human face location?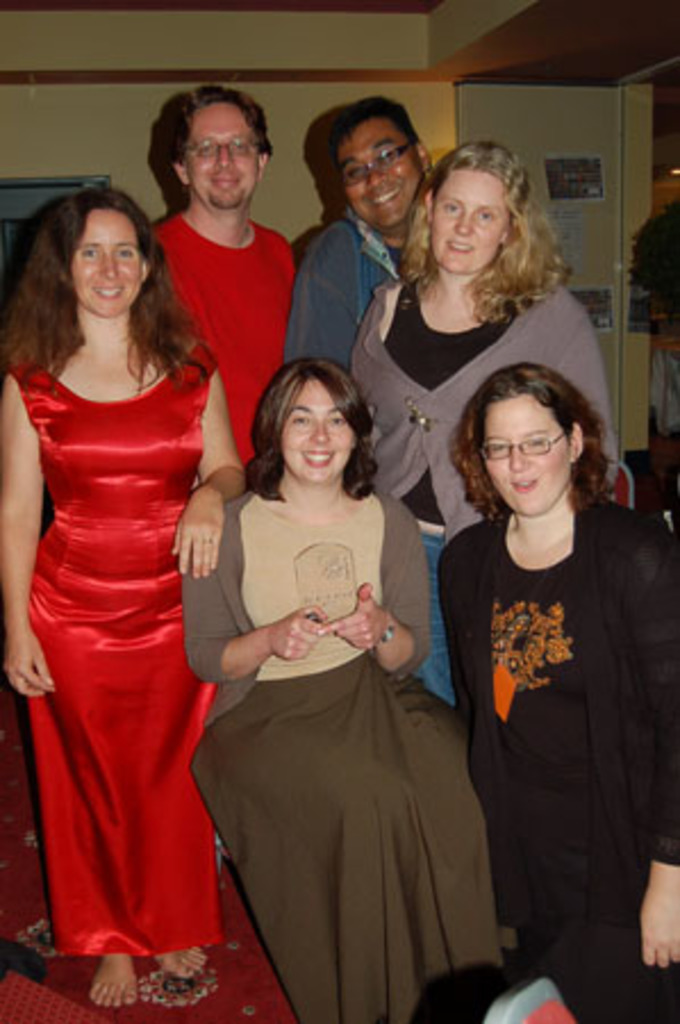
(left=280, top=371, right=350, bottom=487)
